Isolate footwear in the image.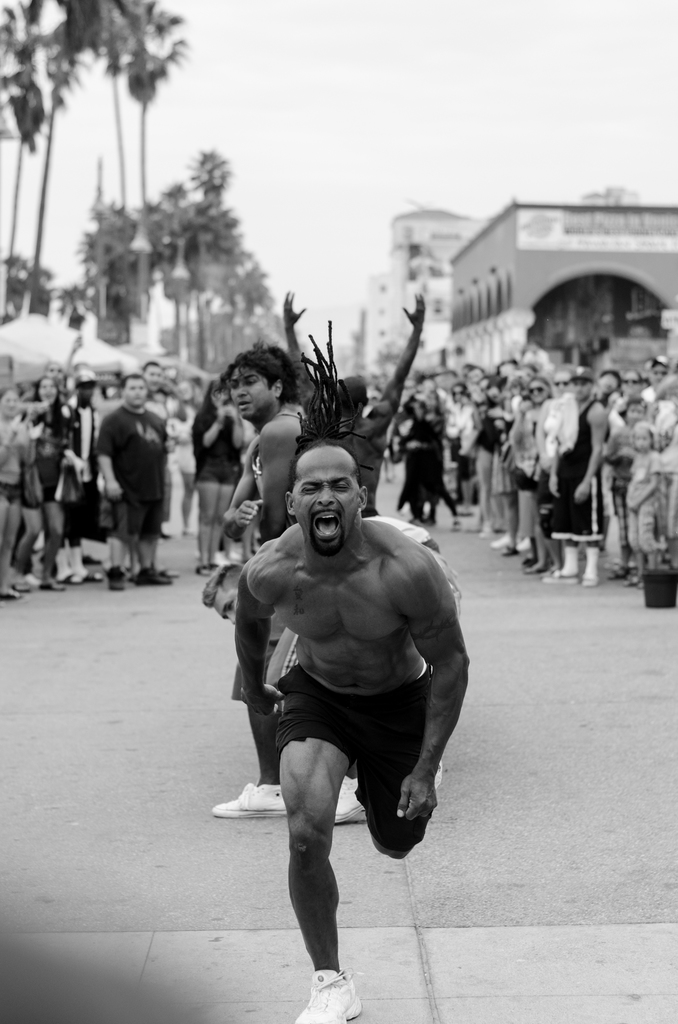
Isolated region: l=109, t=566, r=127, b=593.
